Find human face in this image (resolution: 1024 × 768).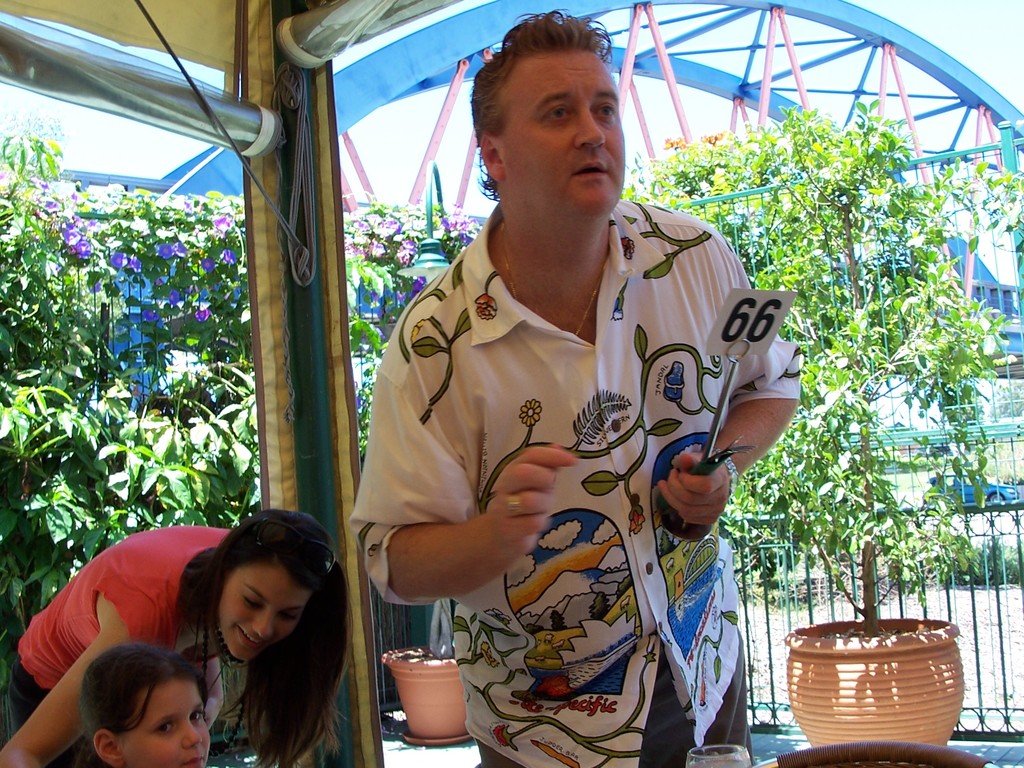
x1=125 y1=675 x2=207 y2=767.
